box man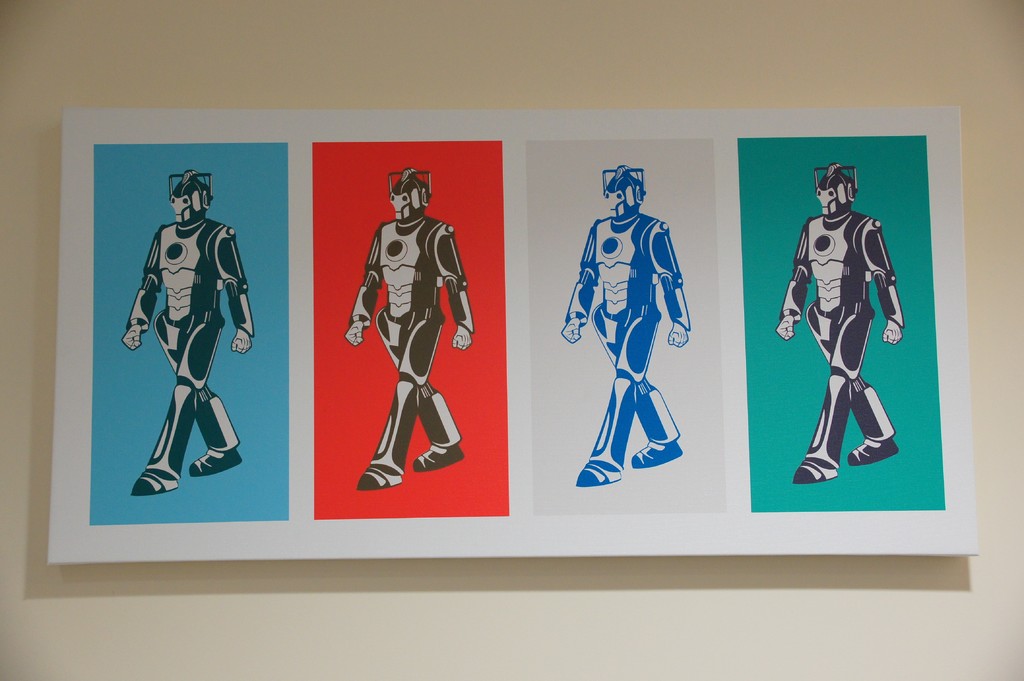
pyautogui.locateOnScreen(559, 163, 691, 486)
